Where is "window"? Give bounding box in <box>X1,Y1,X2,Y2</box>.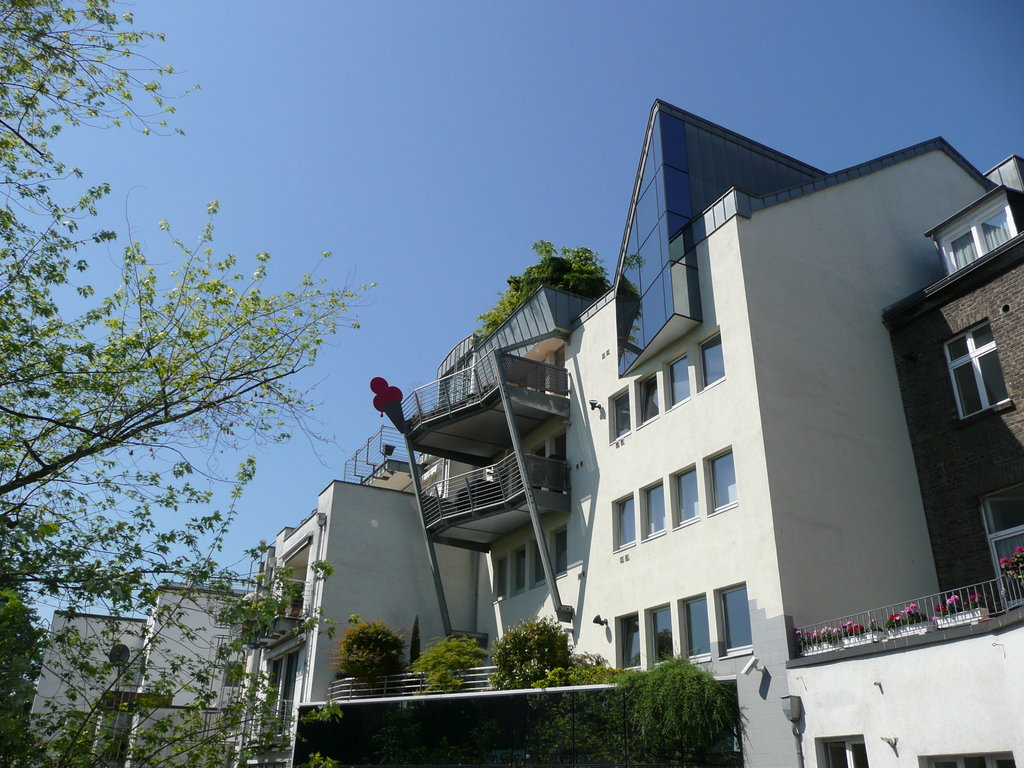
<box>806,728,870,767</box>.
